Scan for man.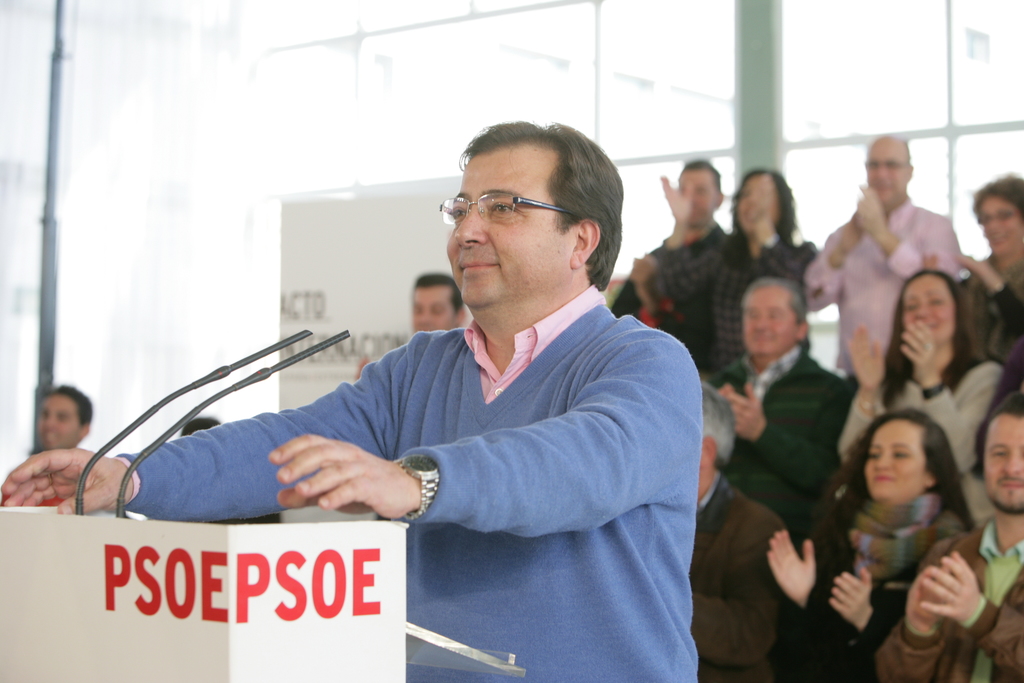
Scan result: box(0, 387, 93, 508).
